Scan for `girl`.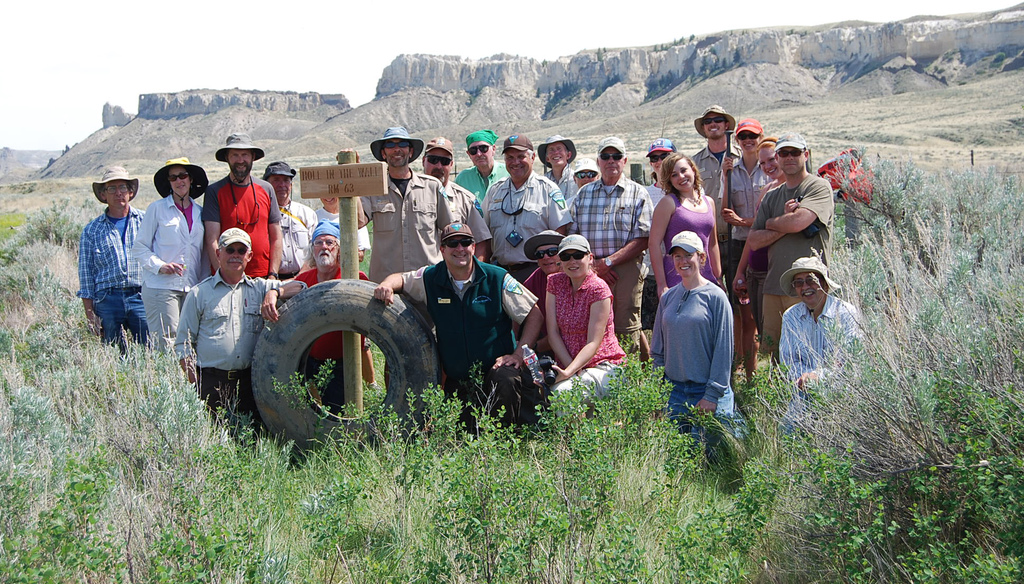
Scan result: BBox(127, 156, 212, 372).
